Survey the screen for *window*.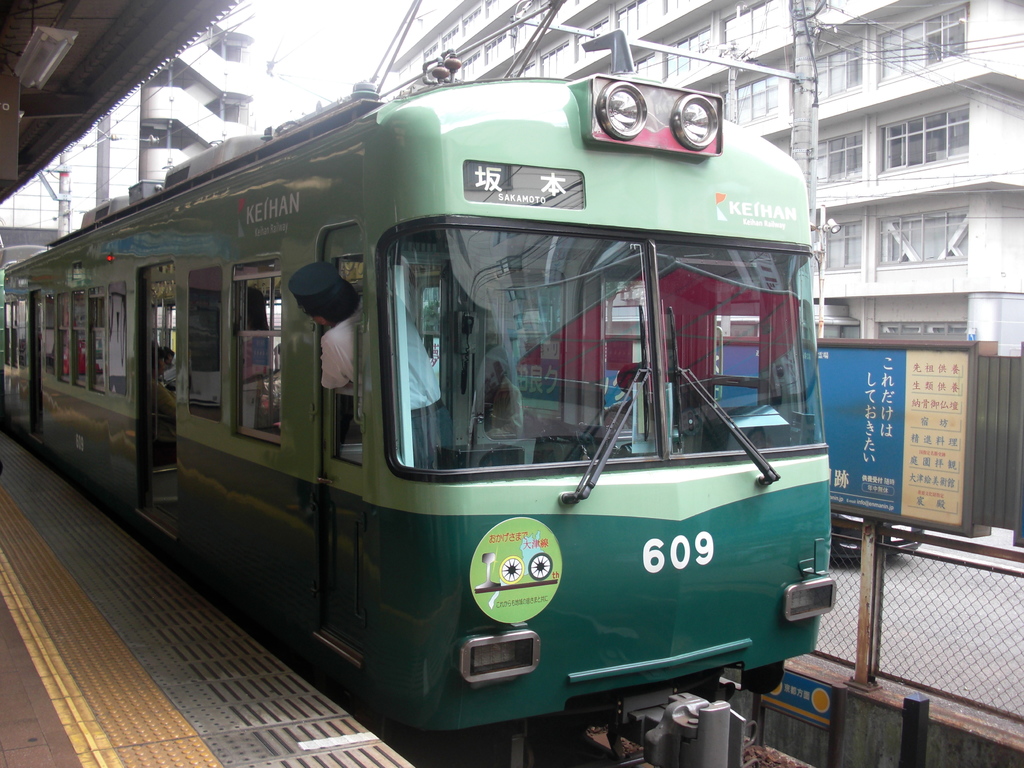
Survey found: left=878, top=0, right=968, bottom=86.
